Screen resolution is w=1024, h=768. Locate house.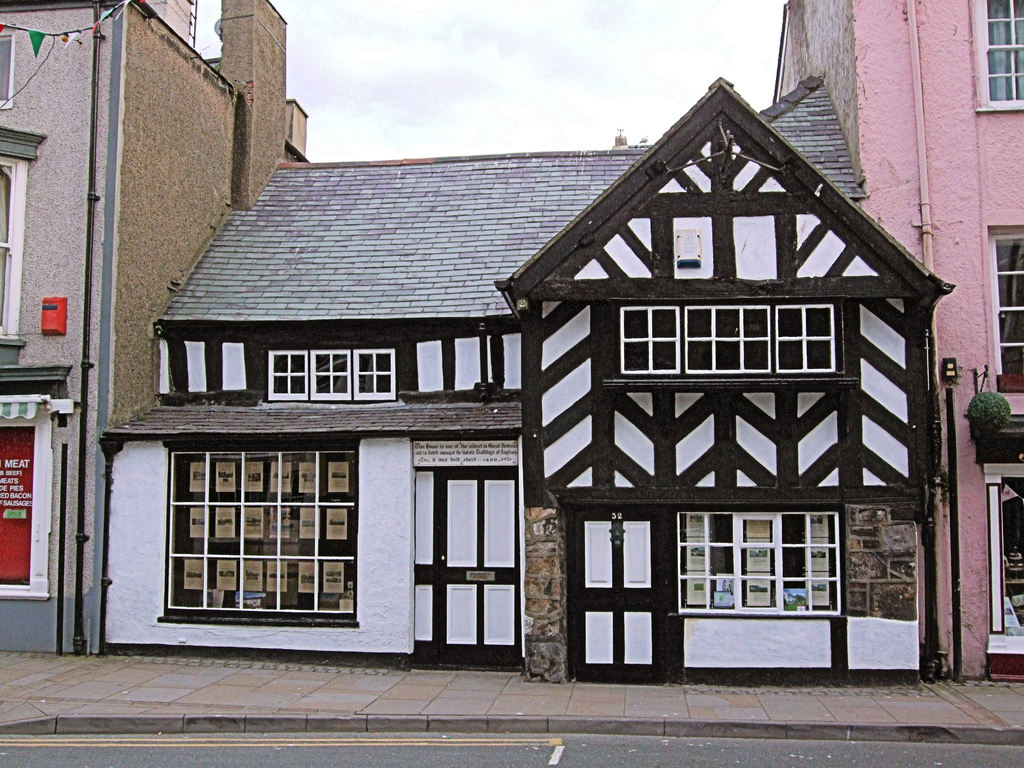
{"left": 0, "top": 0, "right": 310, "bottom": 661}.
